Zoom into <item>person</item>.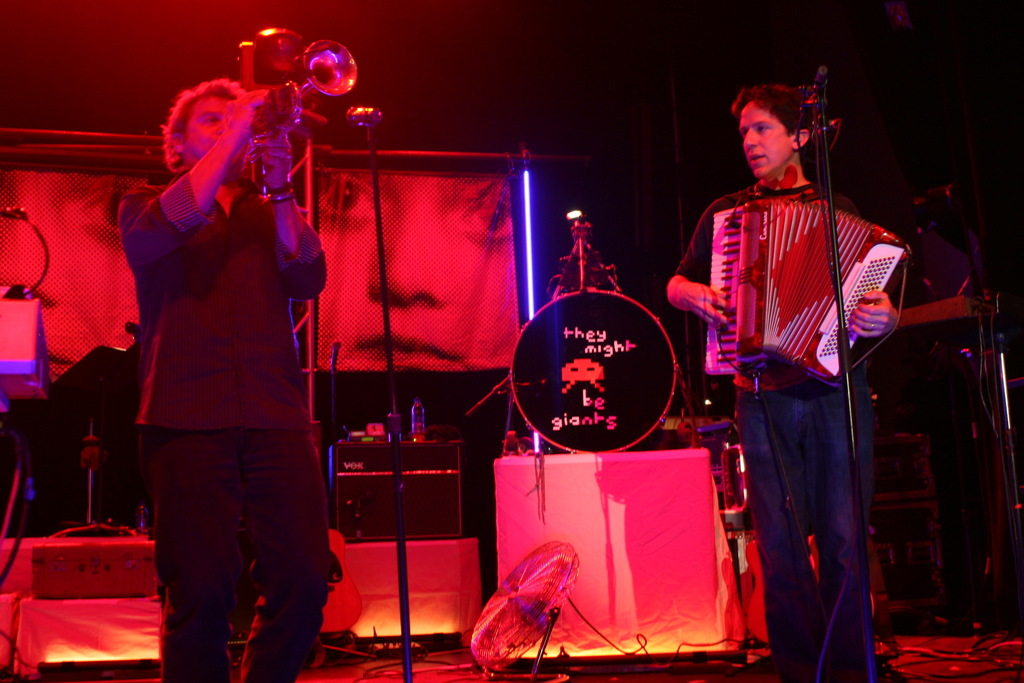
Zoom target: crop(106, 5, 348, 648).
